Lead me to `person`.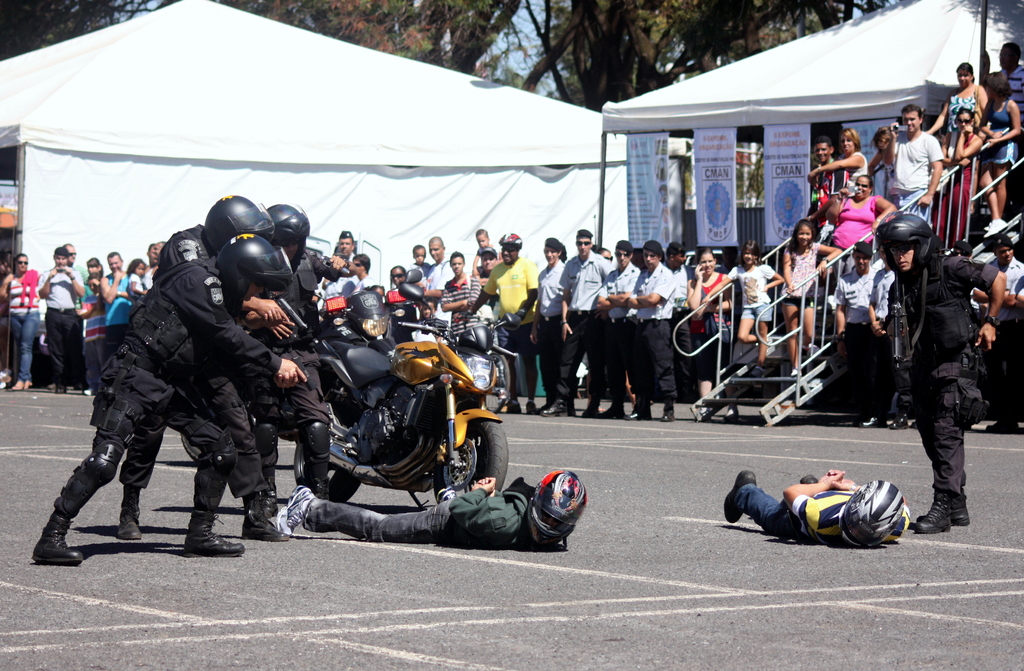
Lead to <region>979, 69, 1023, 217</region>.
